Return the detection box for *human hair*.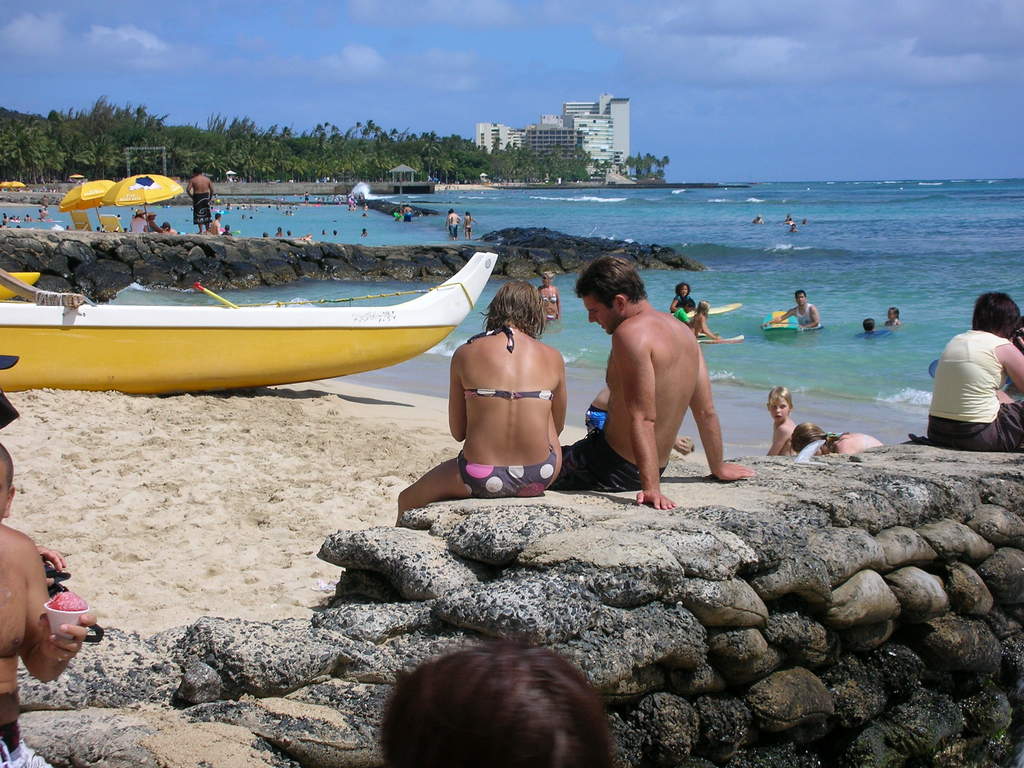
region(262, 232, 268, 238).
